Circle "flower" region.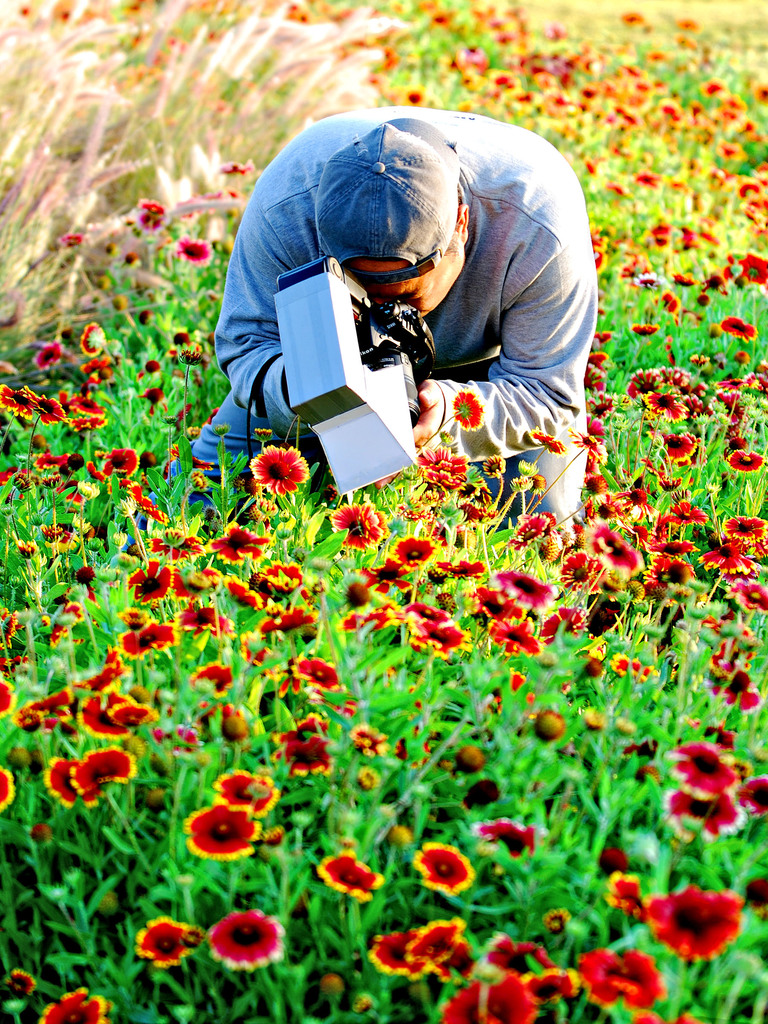
Region: [665,740,740,801].
